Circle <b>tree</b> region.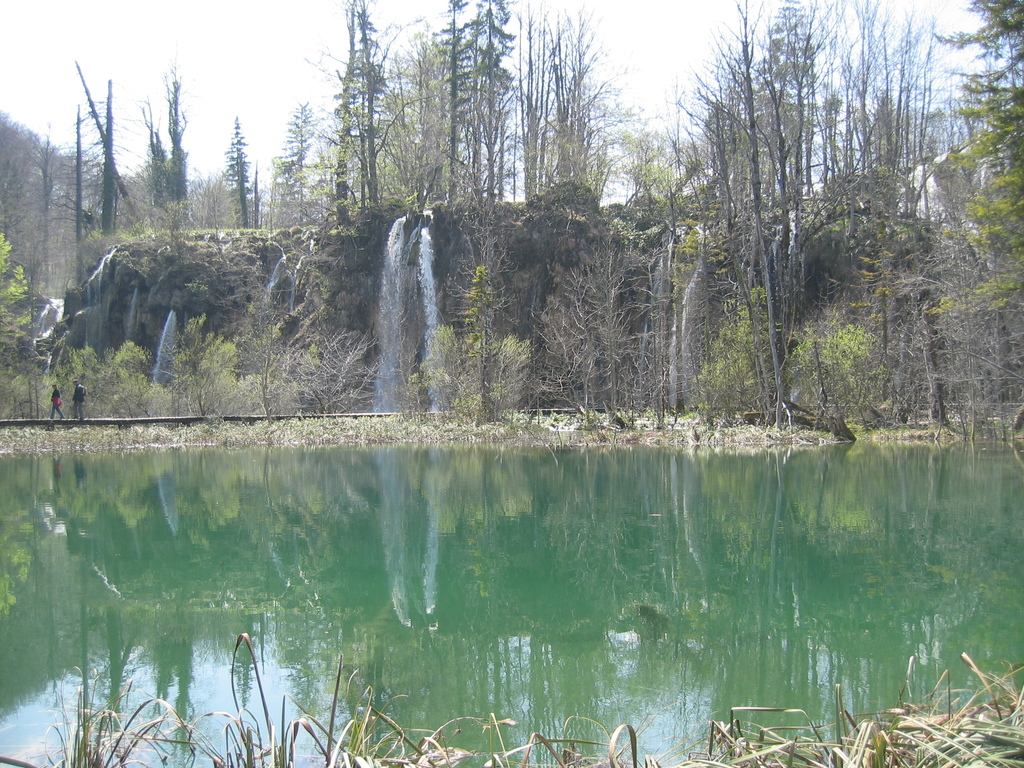
Region: locate(453, 0, 520, 209).
